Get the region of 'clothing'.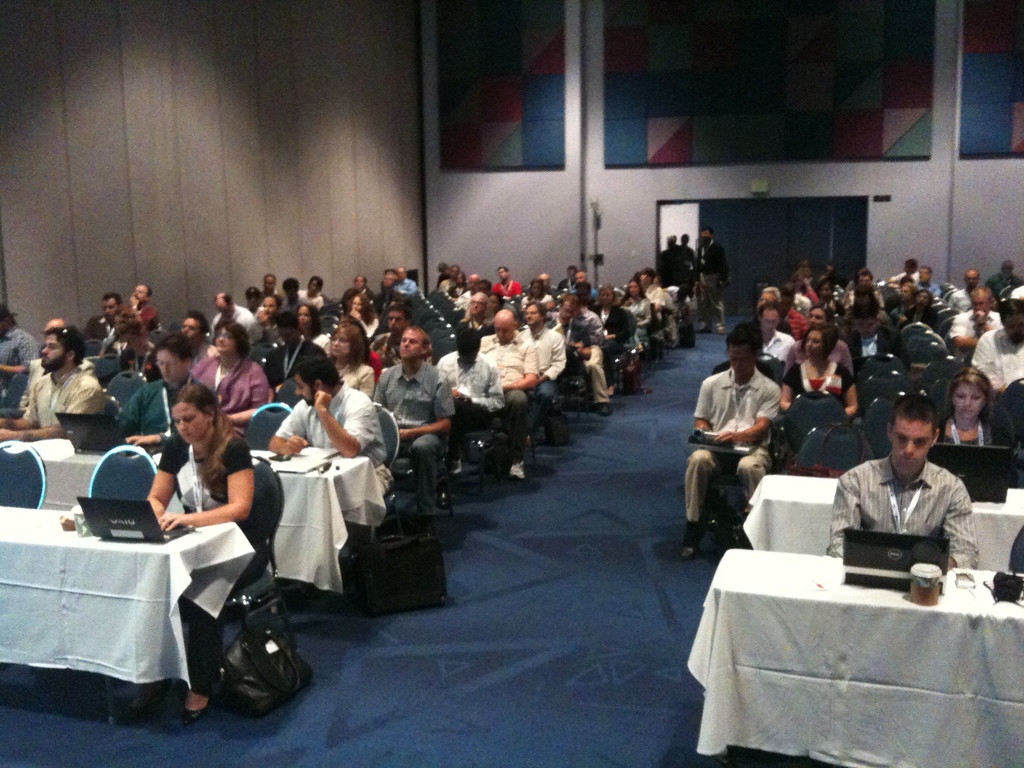
x1=374, y1=360, x2=456, y2=514.
